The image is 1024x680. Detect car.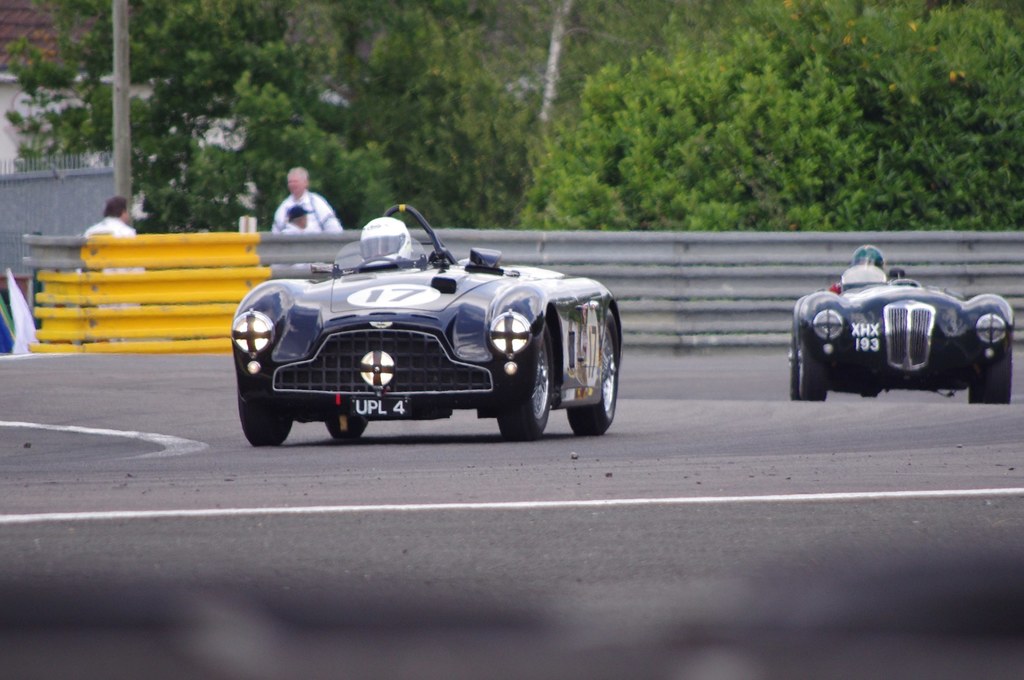
Detection: pyautogui.locateOnScreen(229, 205, 623, 447).
